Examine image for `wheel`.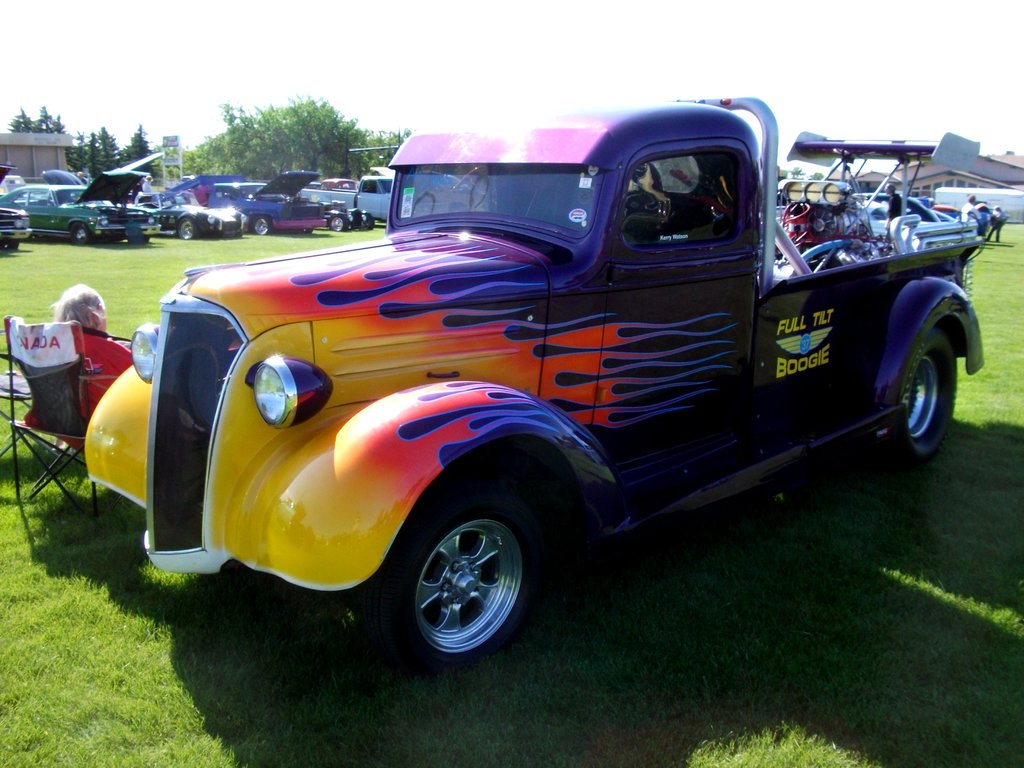
Examination result: 360 211 374 230.
